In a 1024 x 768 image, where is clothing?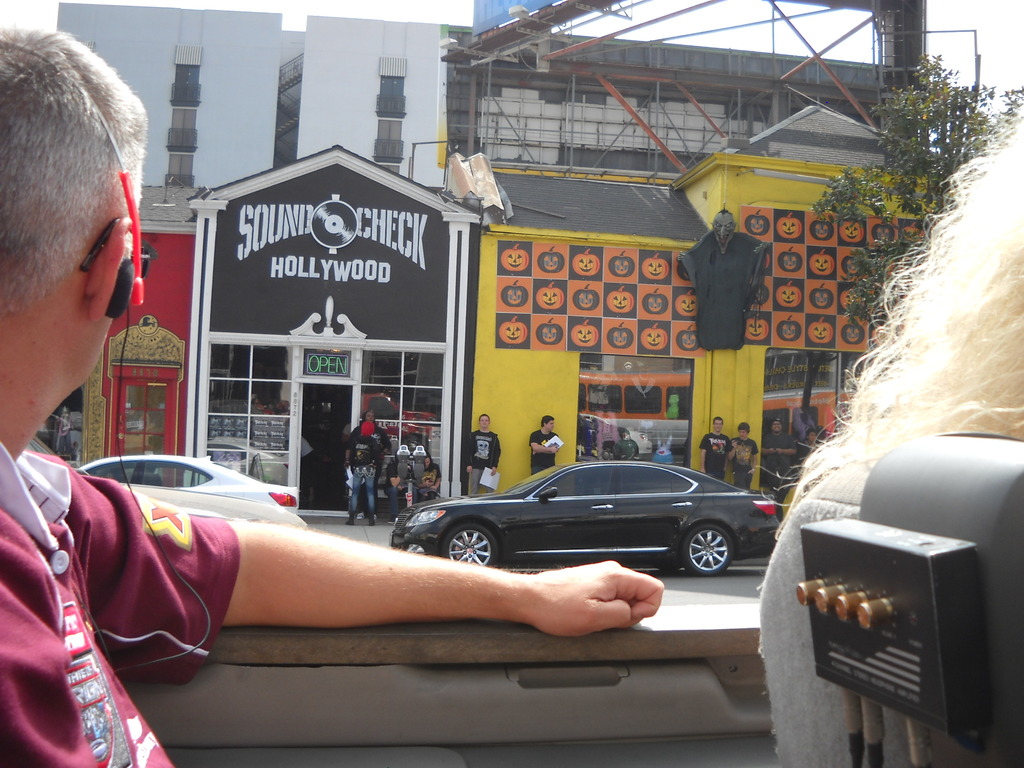
0, 436, 235, 767.
